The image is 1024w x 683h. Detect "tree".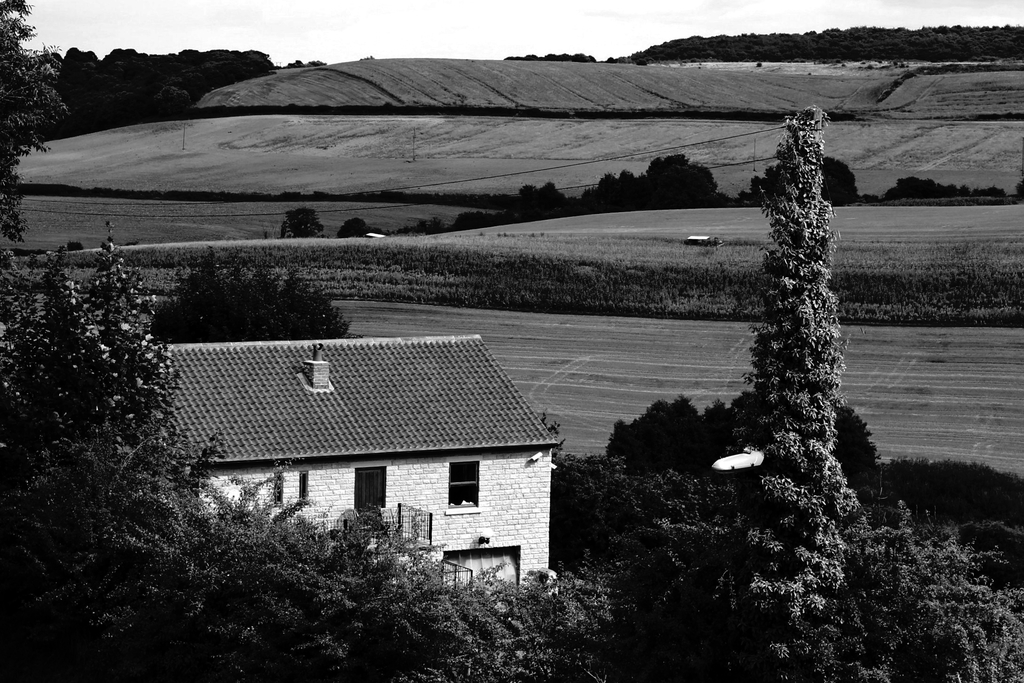
Detection: Rect(0, 0, 77, 251).
